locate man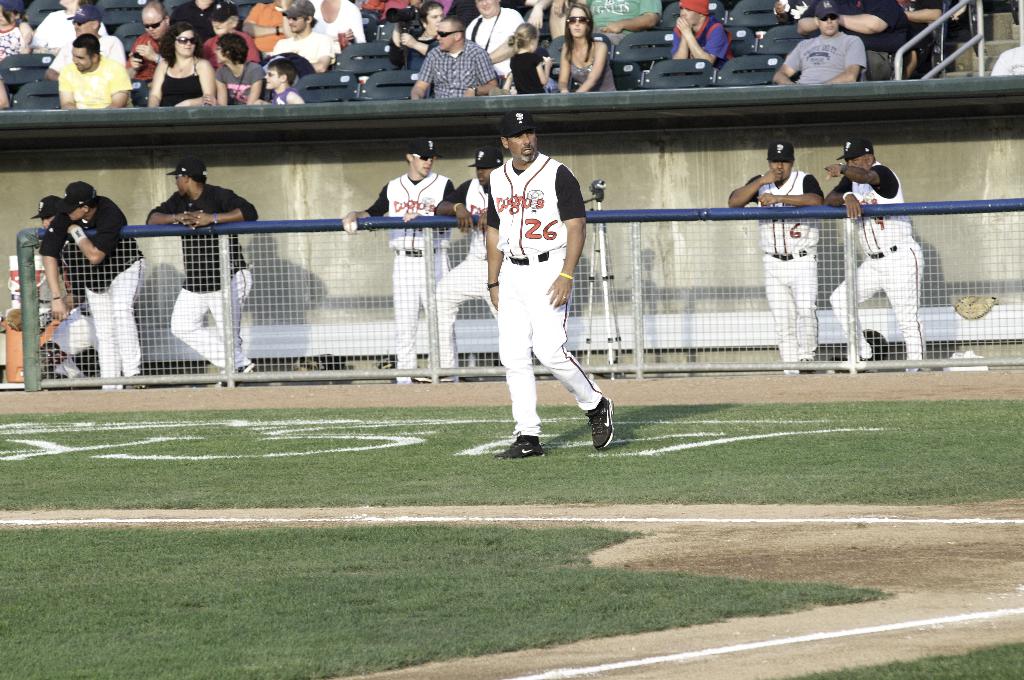
[left=145, top=152, right=264, bottom=387]
